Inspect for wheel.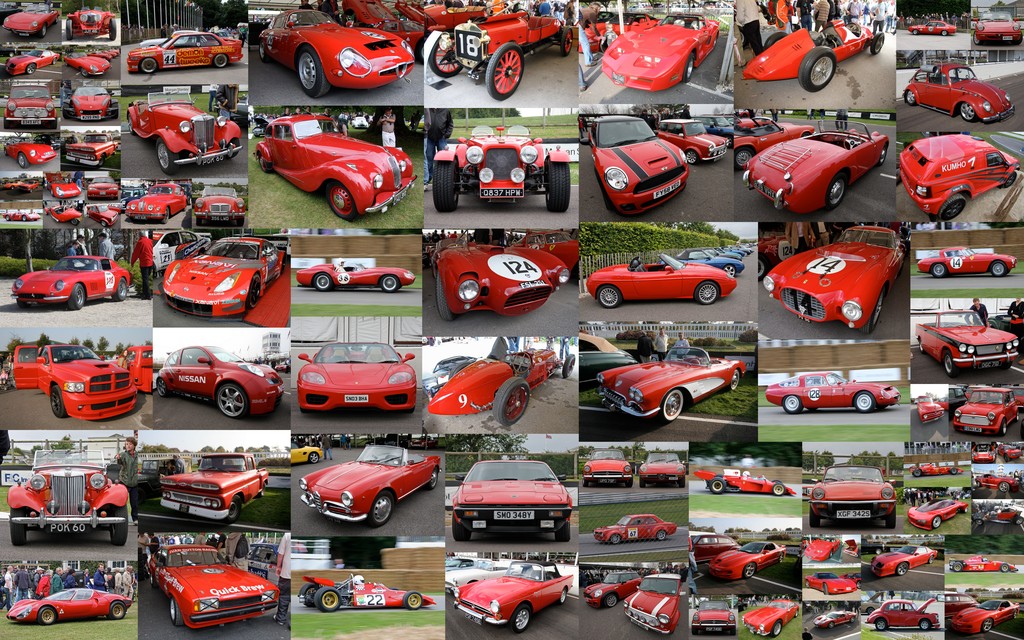
Inspection: x1=609 y1=533 x2=623 y2=545.
